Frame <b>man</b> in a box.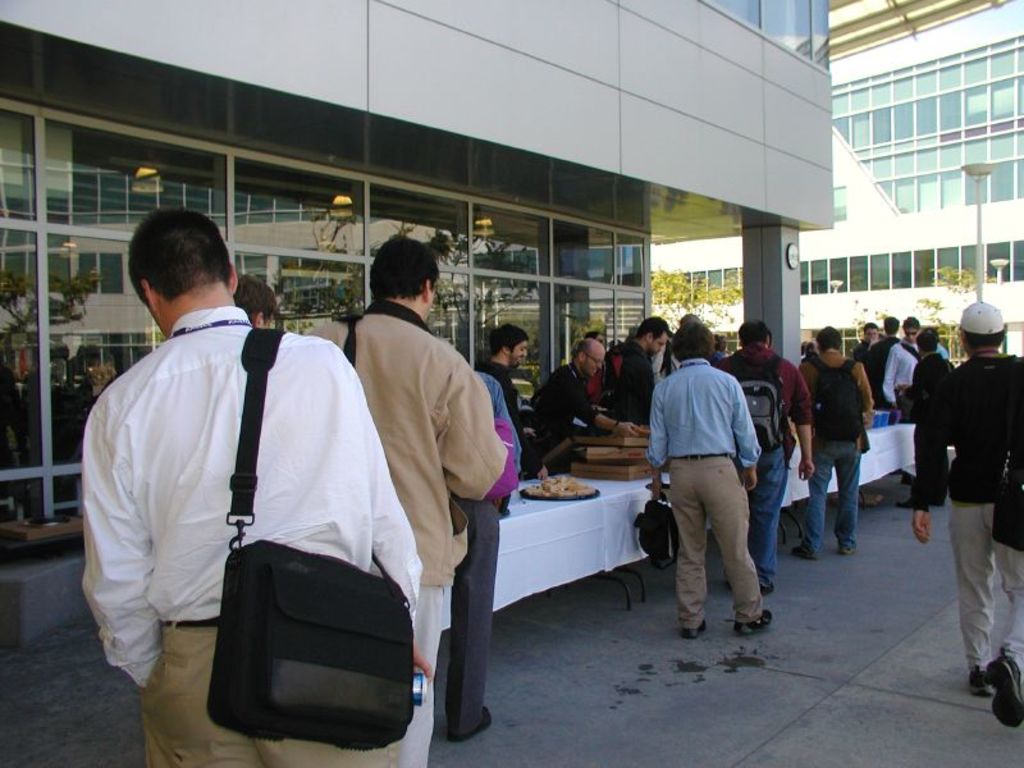
bbox(896, 324, 954, 509).
